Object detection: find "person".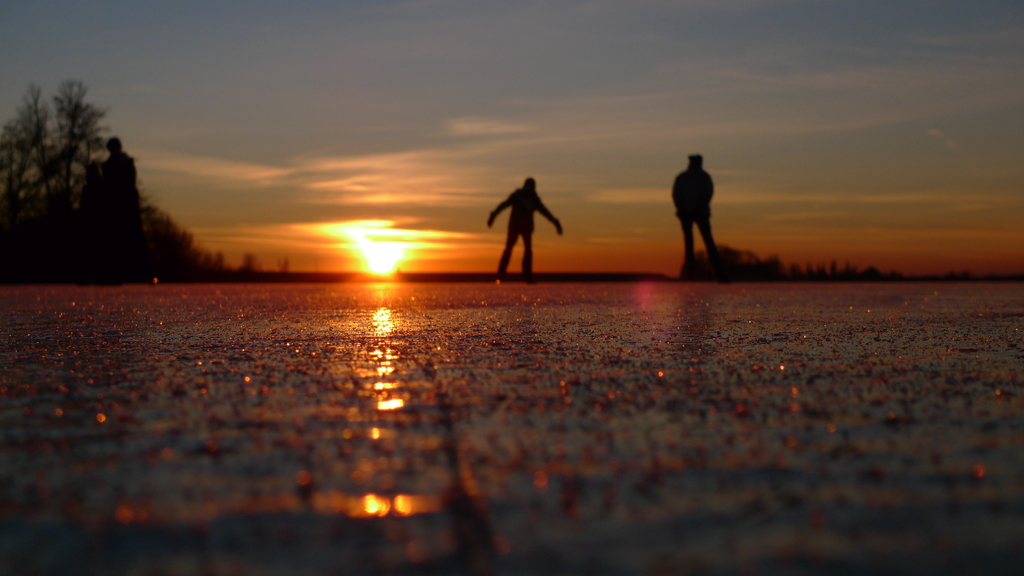
box(669, 151, 730, 284).
